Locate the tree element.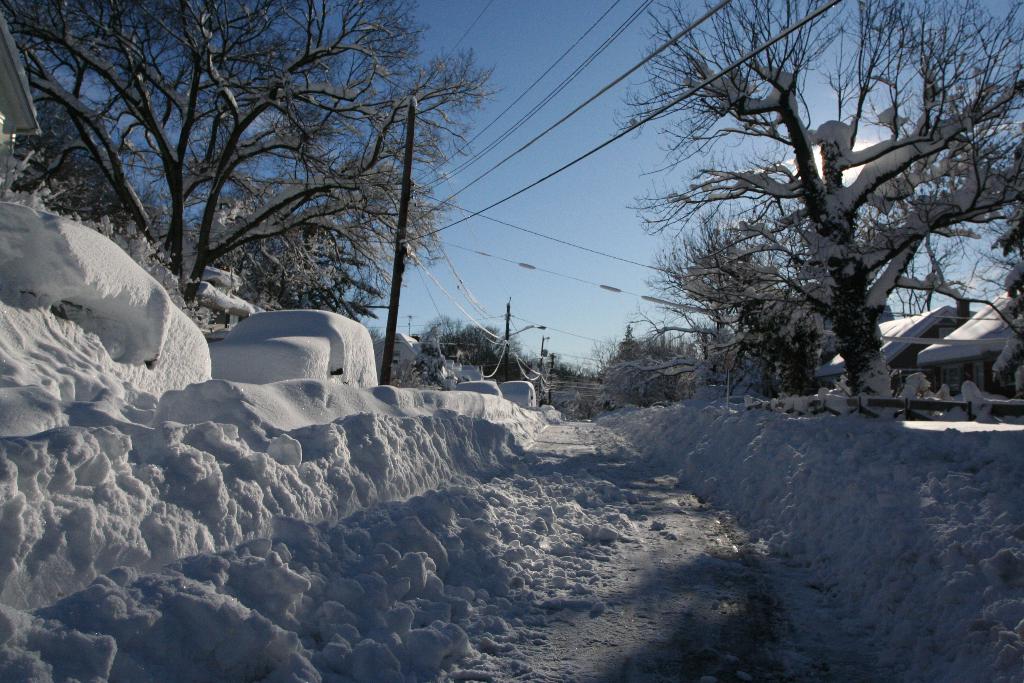
Element bbox: [left=980, top=148, right=1023, bottom=363].
